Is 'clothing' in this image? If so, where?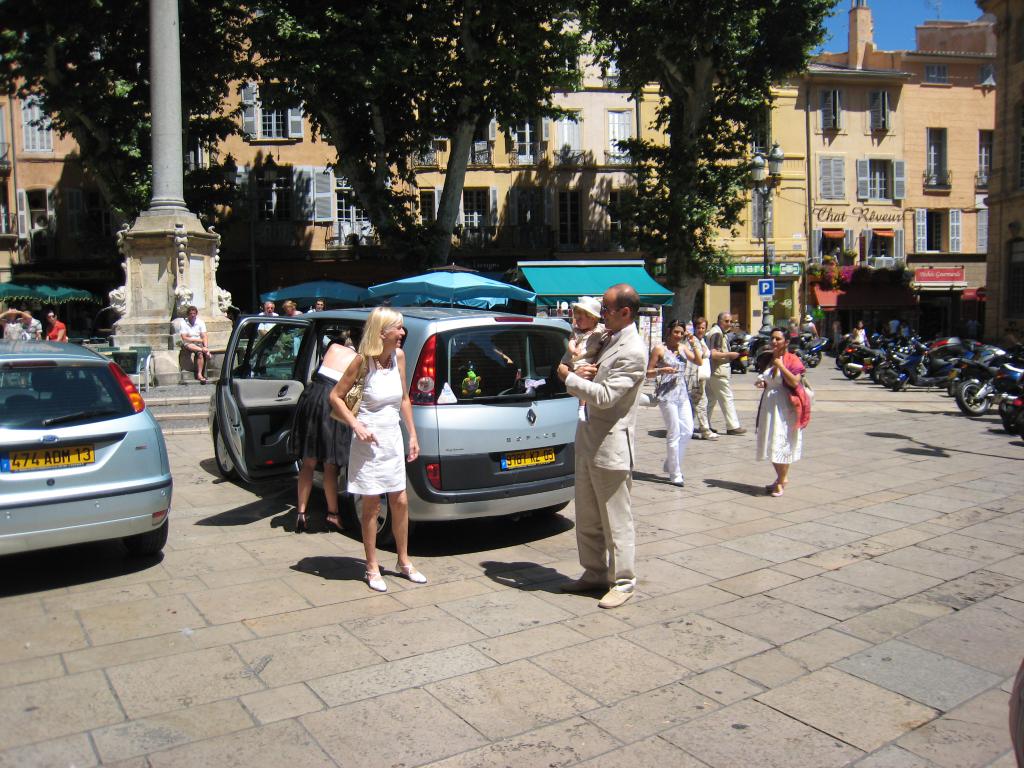
Yes, at [40,317,65,344].
